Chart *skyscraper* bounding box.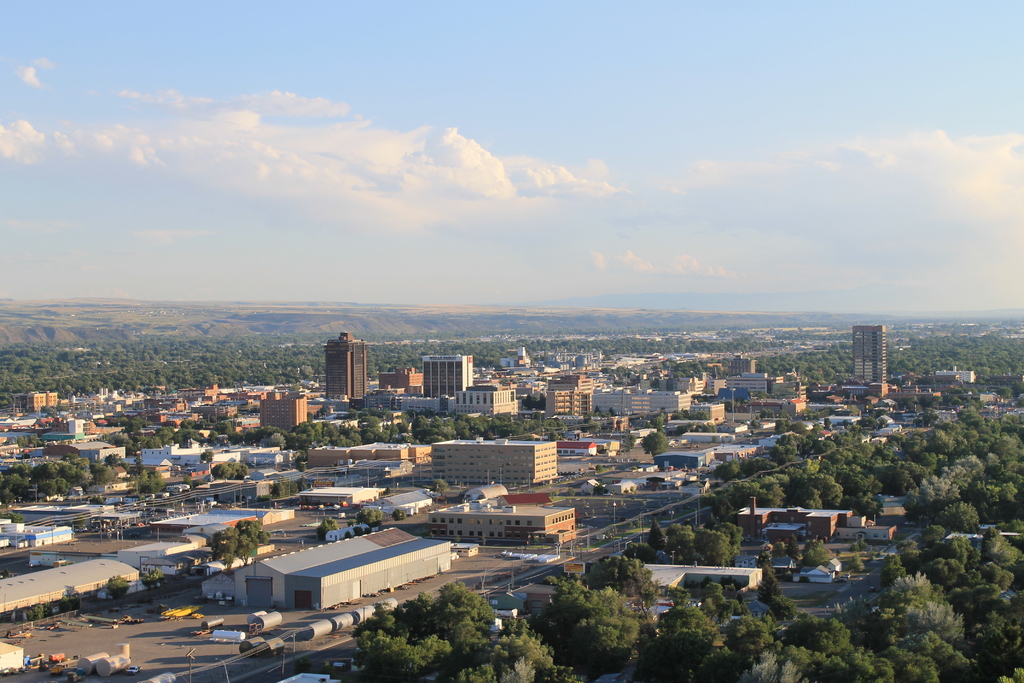
Charted: x1=325 y1=334 x2=368 y2=398.
